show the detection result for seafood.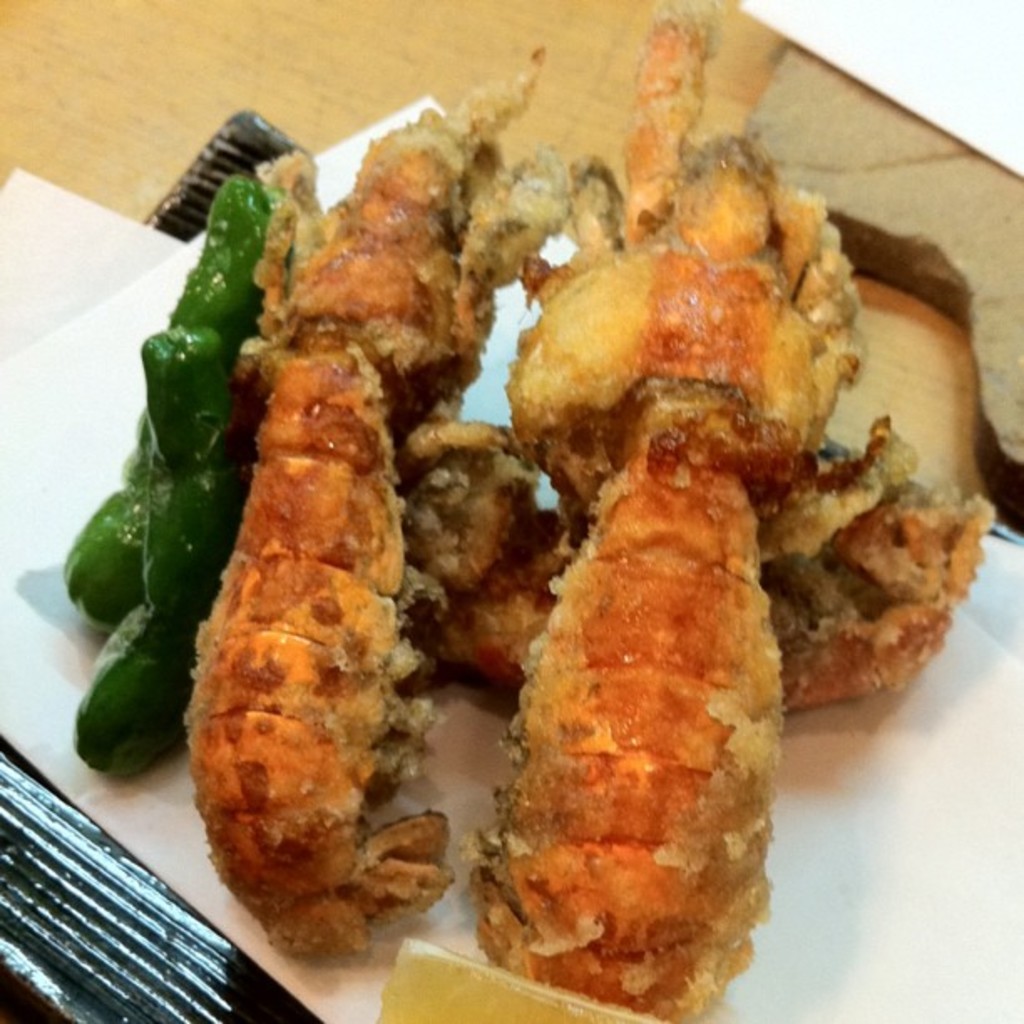
<bbox>164, 30, 566, 952</bbox>.
